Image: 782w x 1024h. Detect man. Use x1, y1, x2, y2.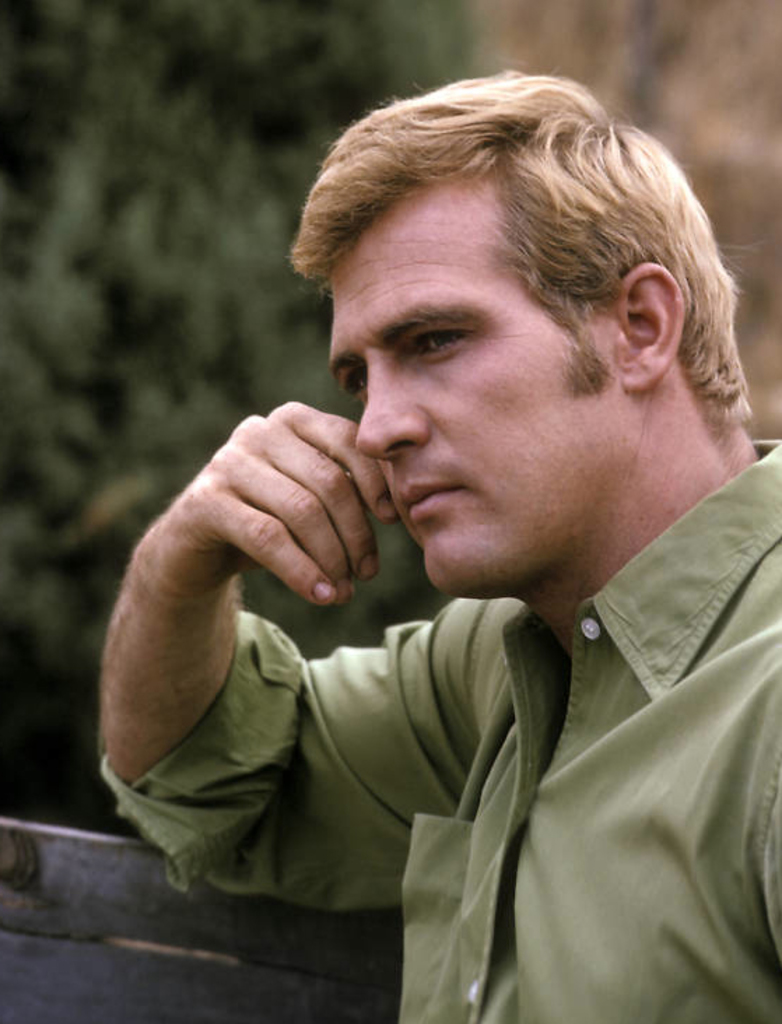
70, 108, 781, 968.
